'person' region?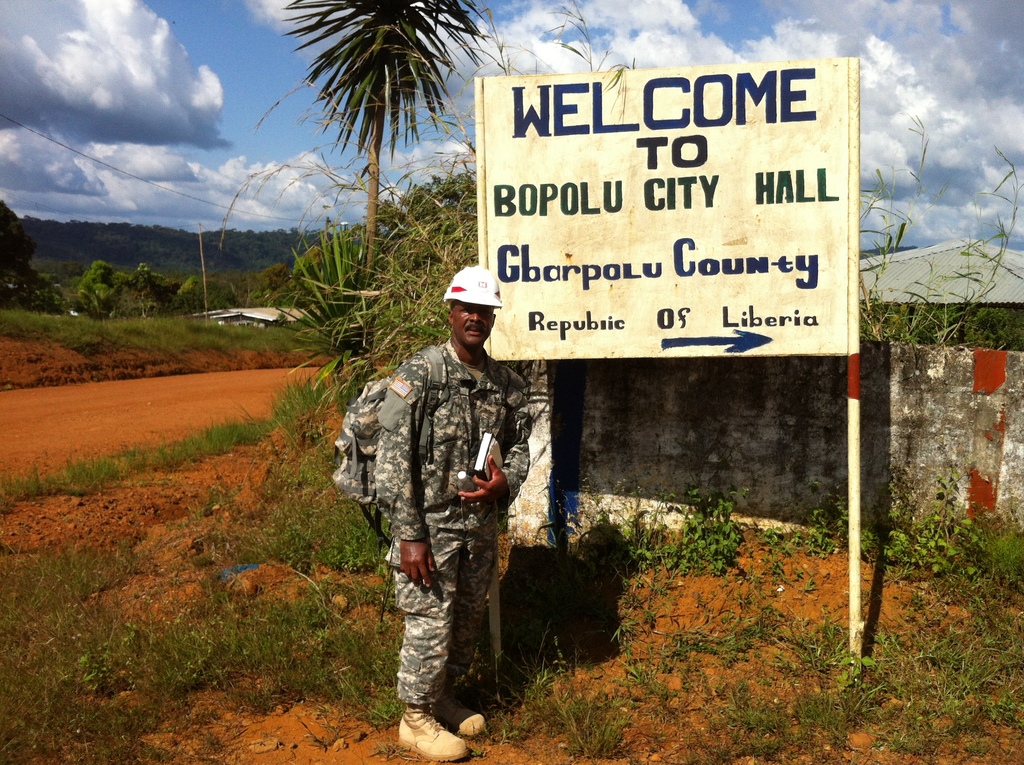
Rect(372, 268, 540, 728)
